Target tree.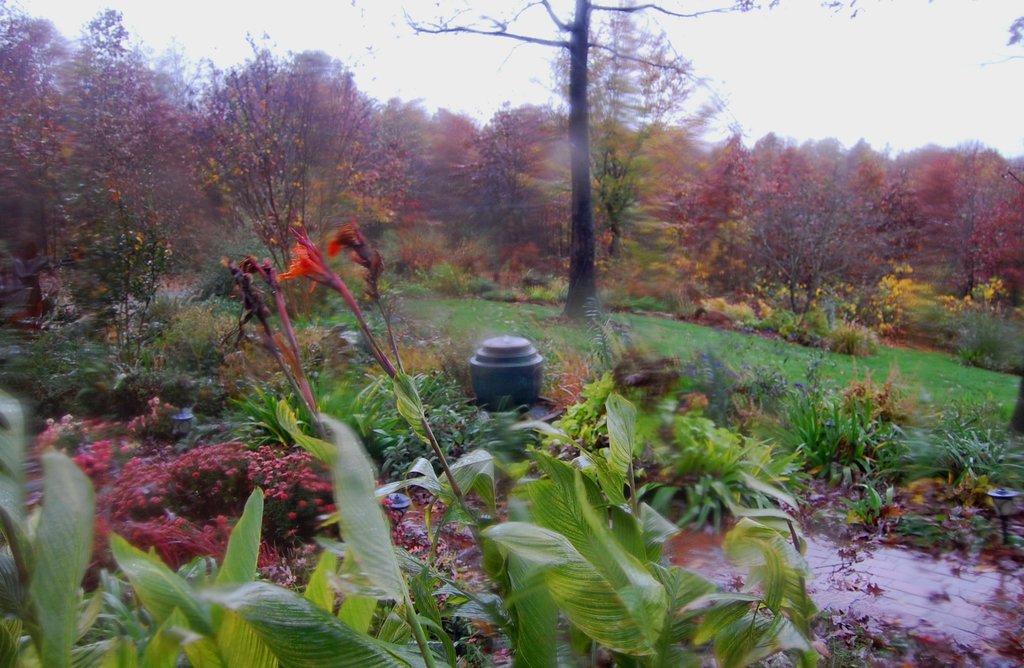
Target region: [x1=661, y1=126, x2=776, y2=315].
